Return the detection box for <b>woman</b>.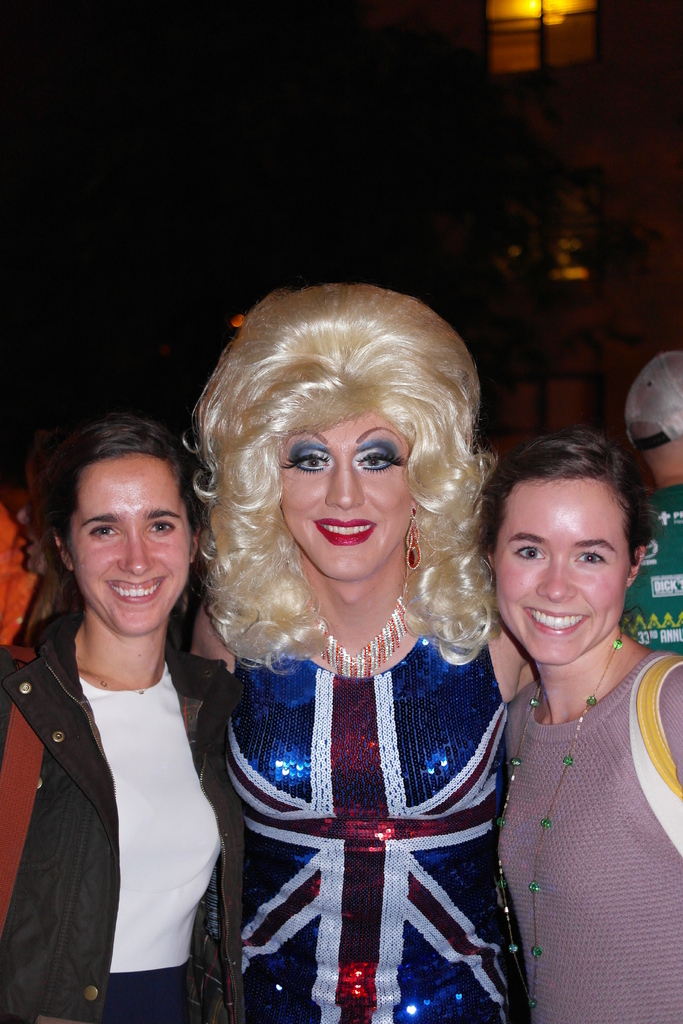
select_region(173, 284, 529, 986).
